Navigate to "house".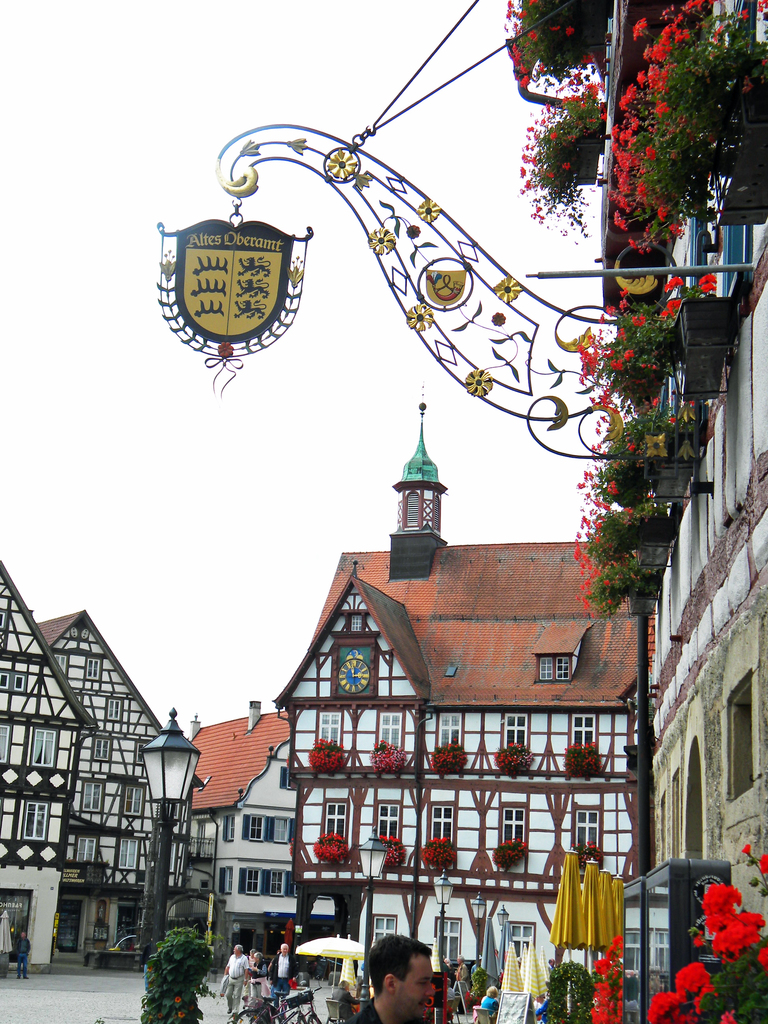
Navigation target: {"x1": 172, "y1": 706, "x2": 301, "y2": 974}.
